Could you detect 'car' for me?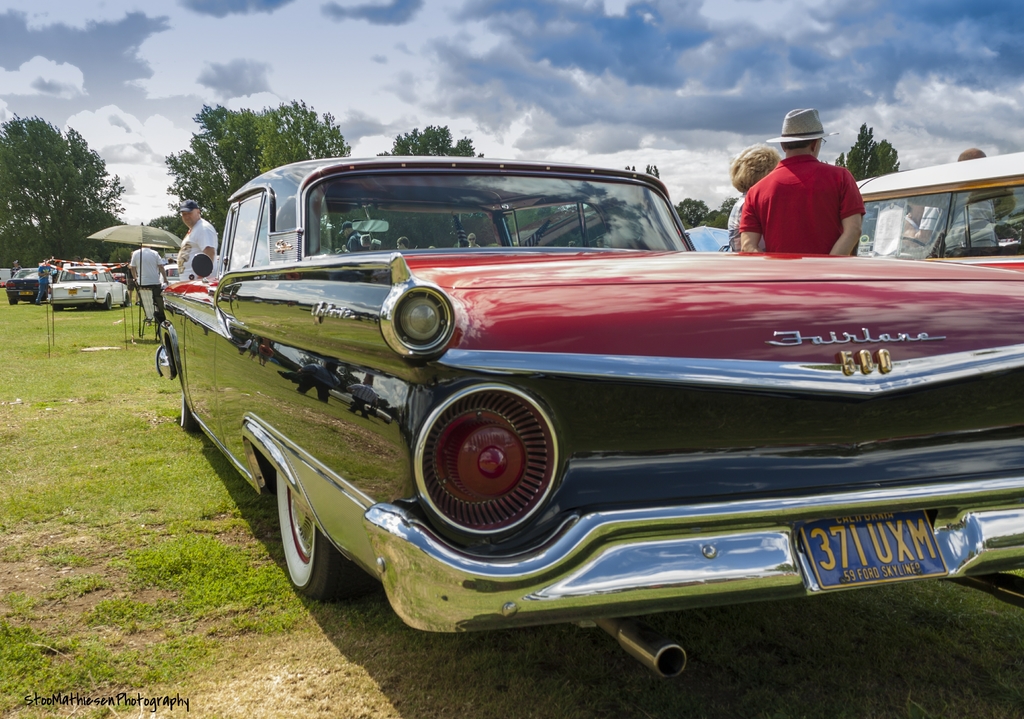
Detection result: (x1=45, y1=265, x2=127, y2=310).
